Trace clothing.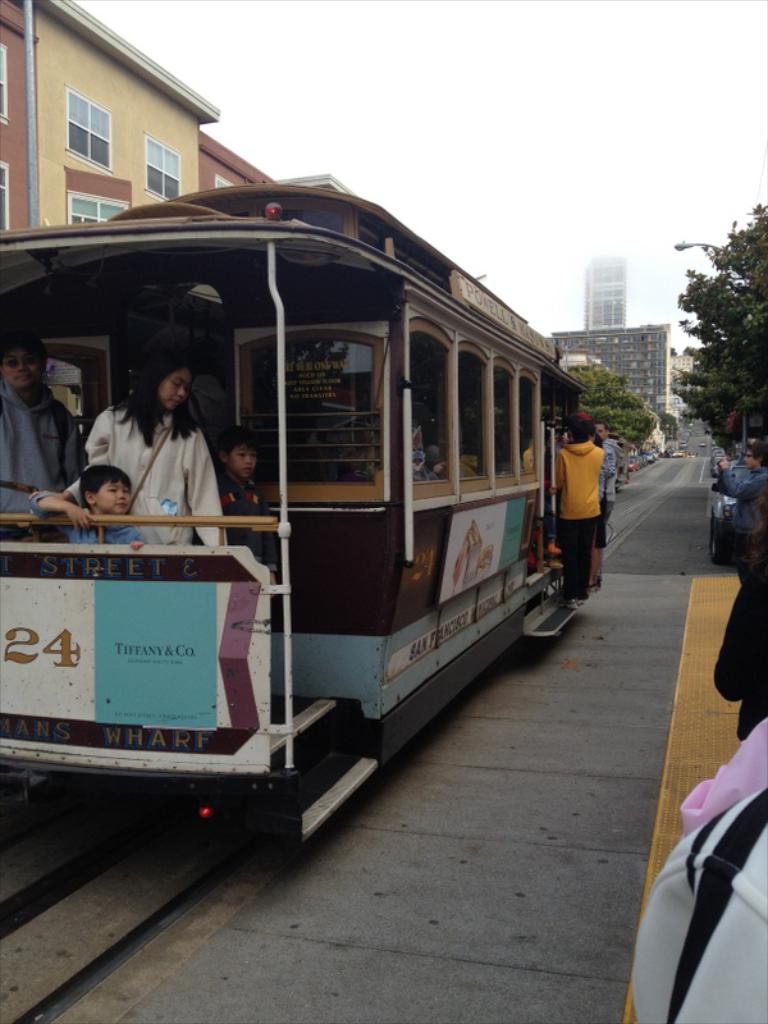
Traced to crop(26, 494, 142, 548).
